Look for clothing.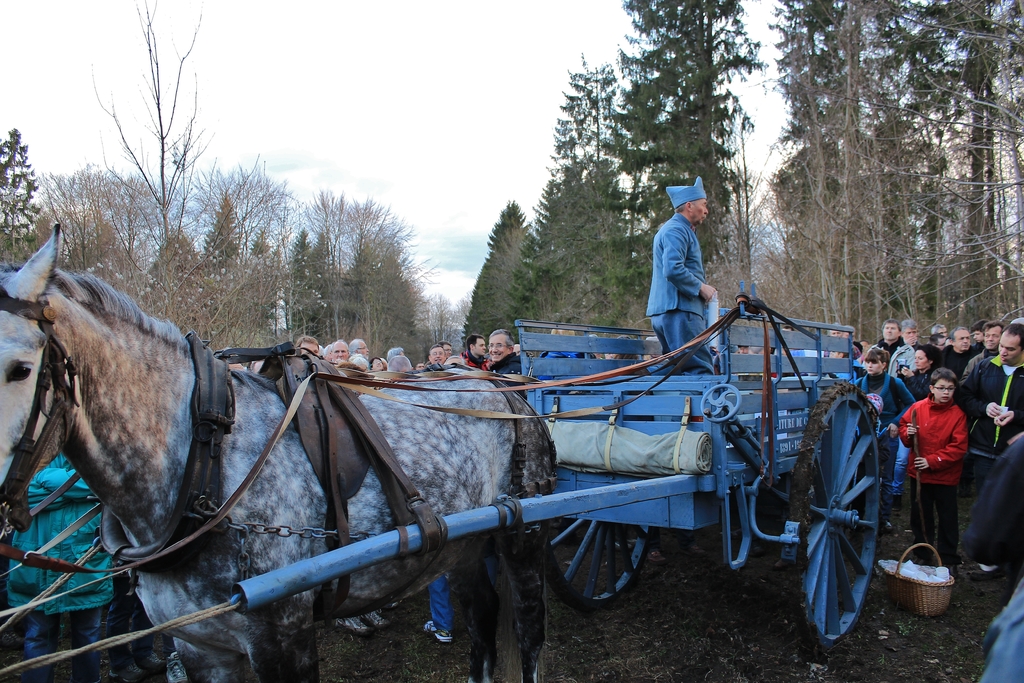
Found: <bbox>868, 336, 915, 377</bbox>.
